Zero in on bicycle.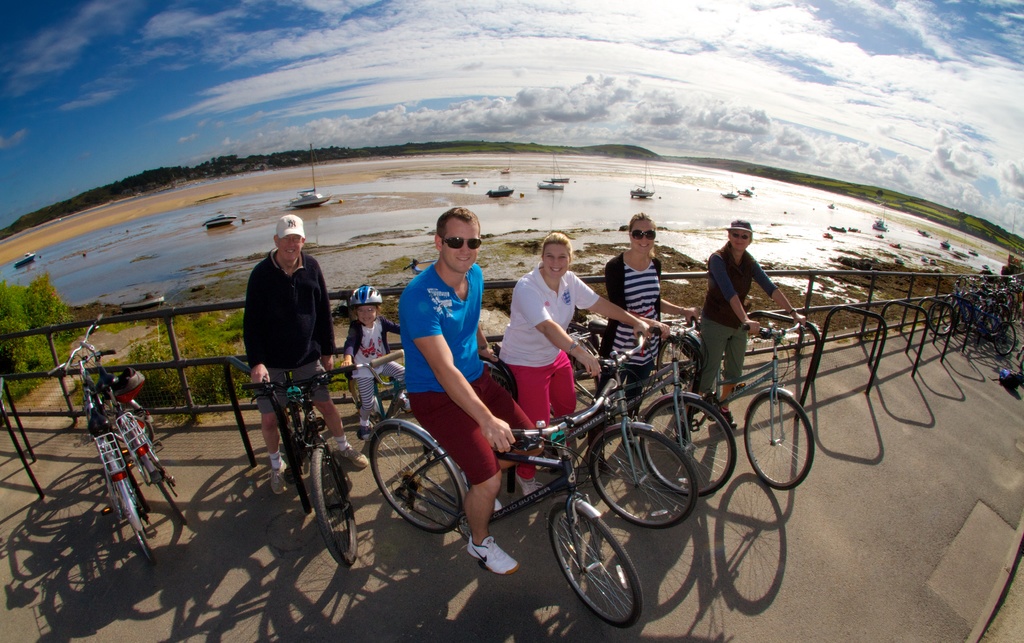
Zeroed in: 347, 342, 426, 426.
